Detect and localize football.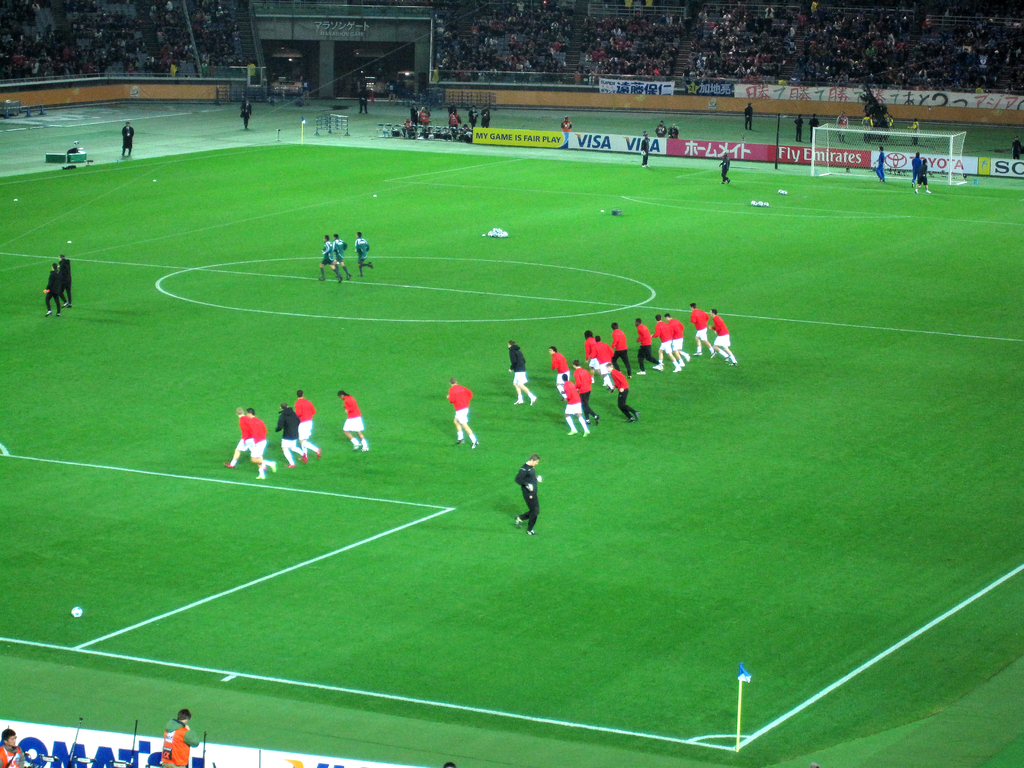
Localized at <box>70,607,82,618</box>.
